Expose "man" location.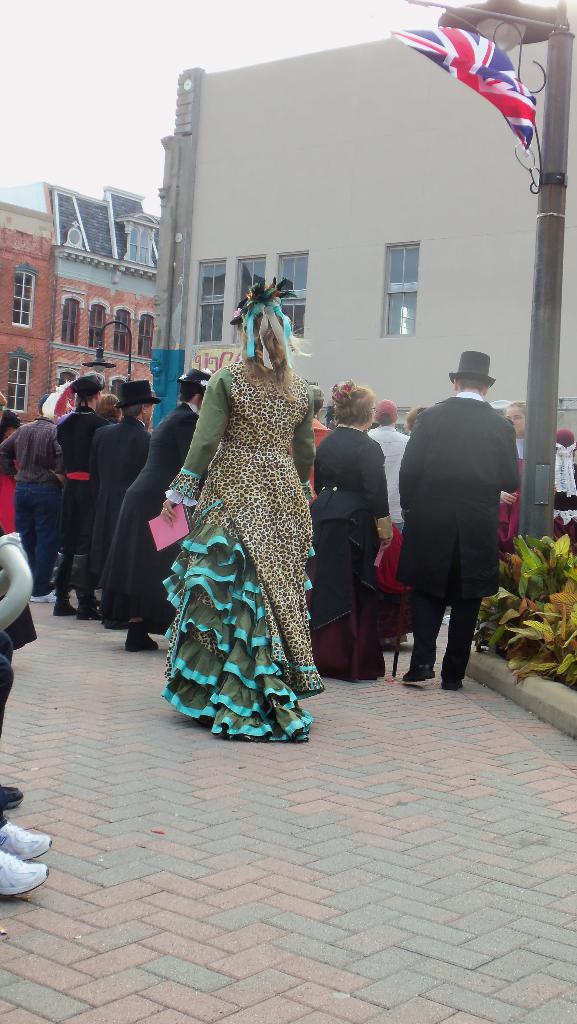
Exposed at 53 369 111 625.
